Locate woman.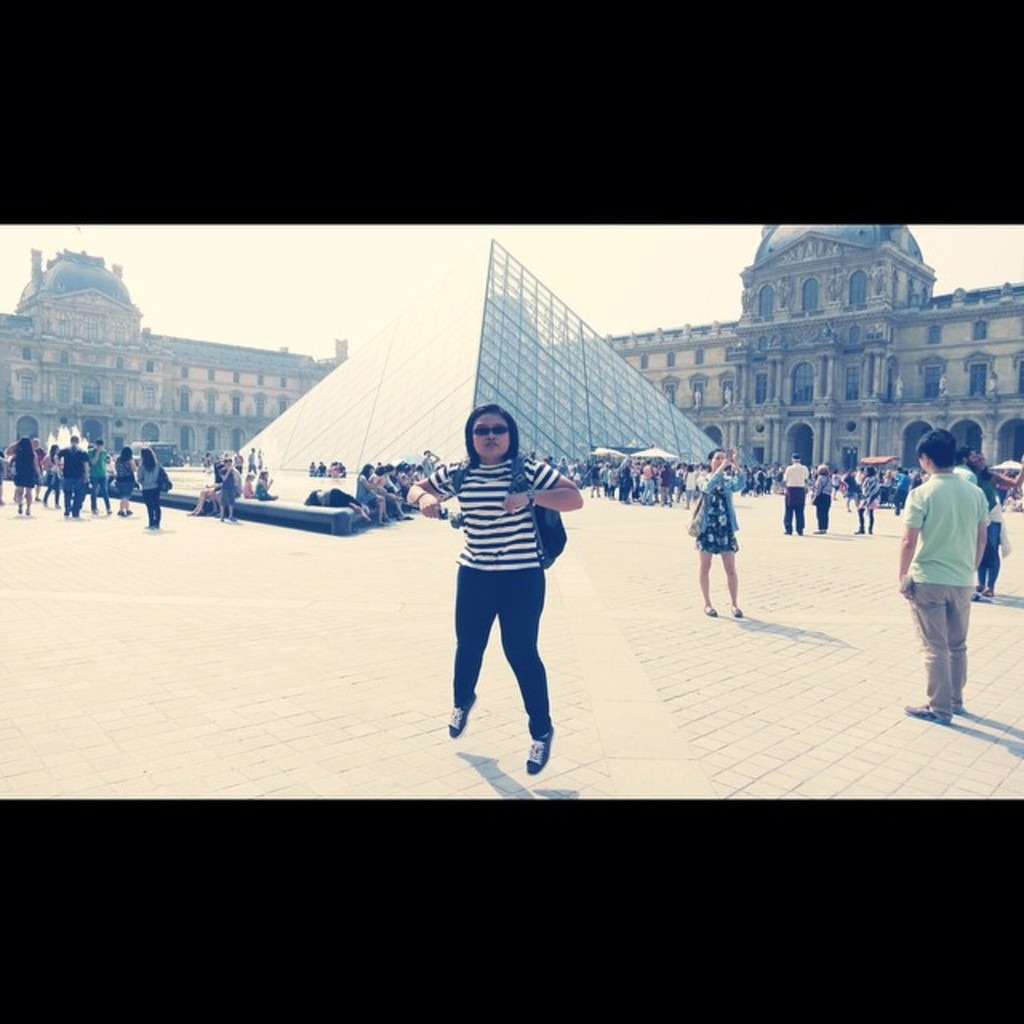
Bounding box: BBox(854, 466, 880, 531).
